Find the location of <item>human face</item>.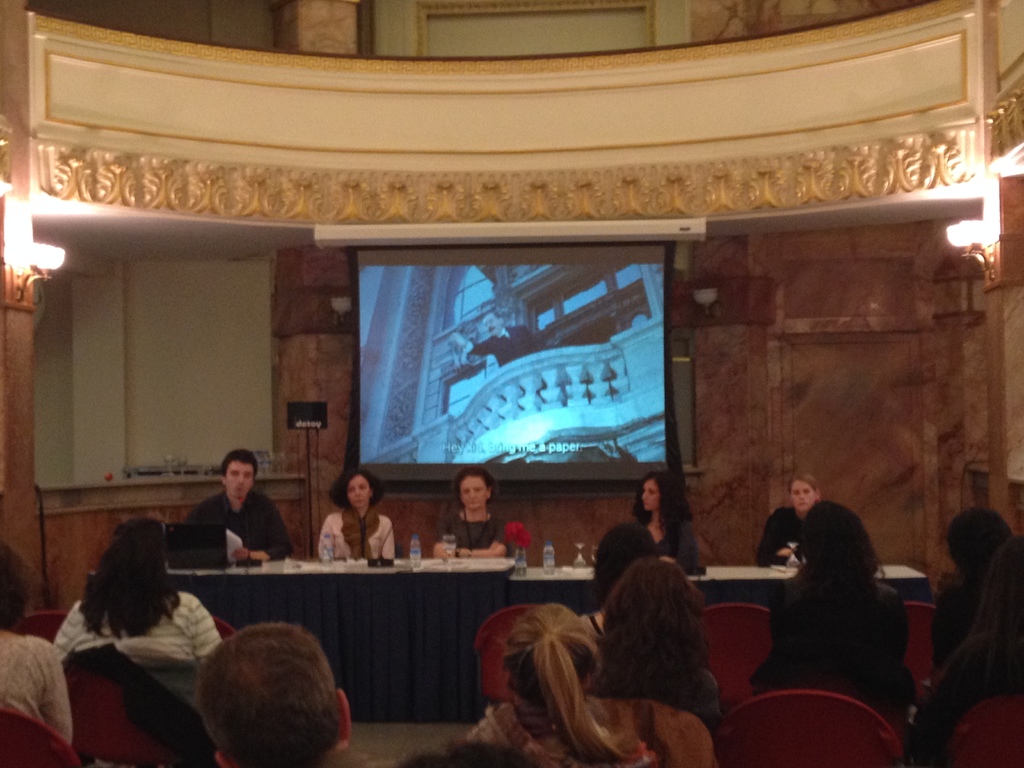
Location: l=642, t=479, r=660, b=511.
